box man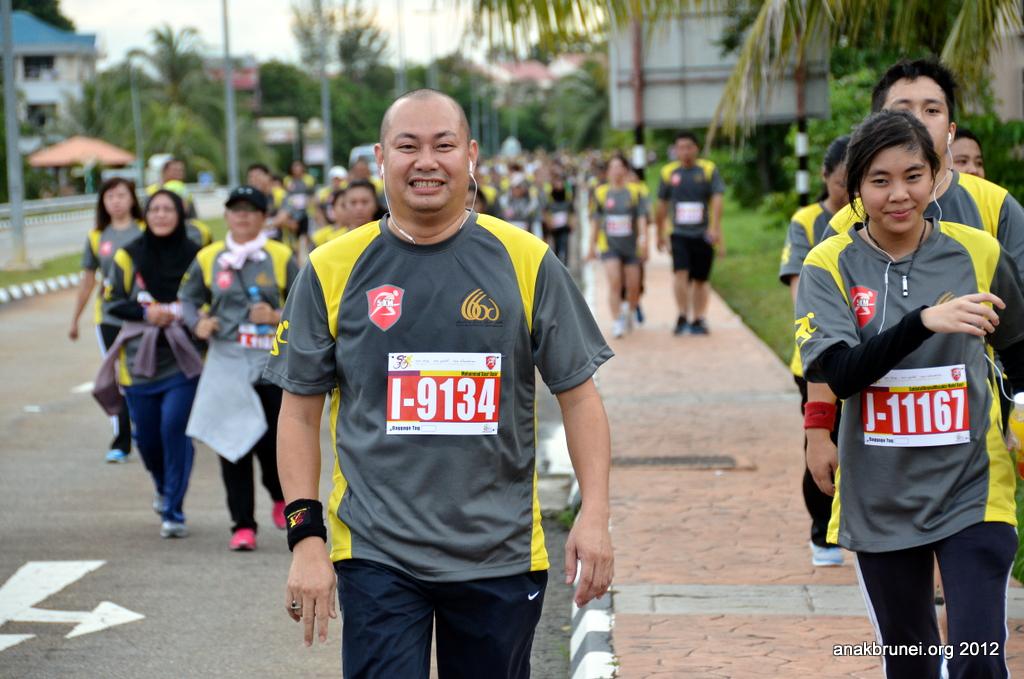
l=259, t=88, r=620, b=678
